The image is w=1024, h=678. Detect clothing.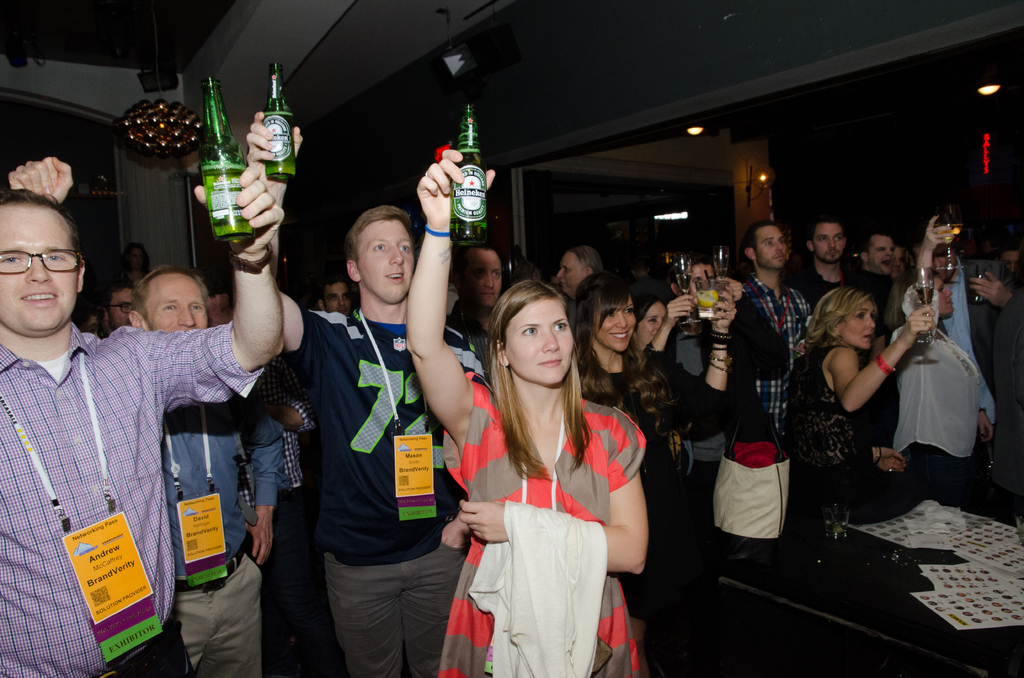
Detection: left=775, top=335, right=864, bottom=517.
